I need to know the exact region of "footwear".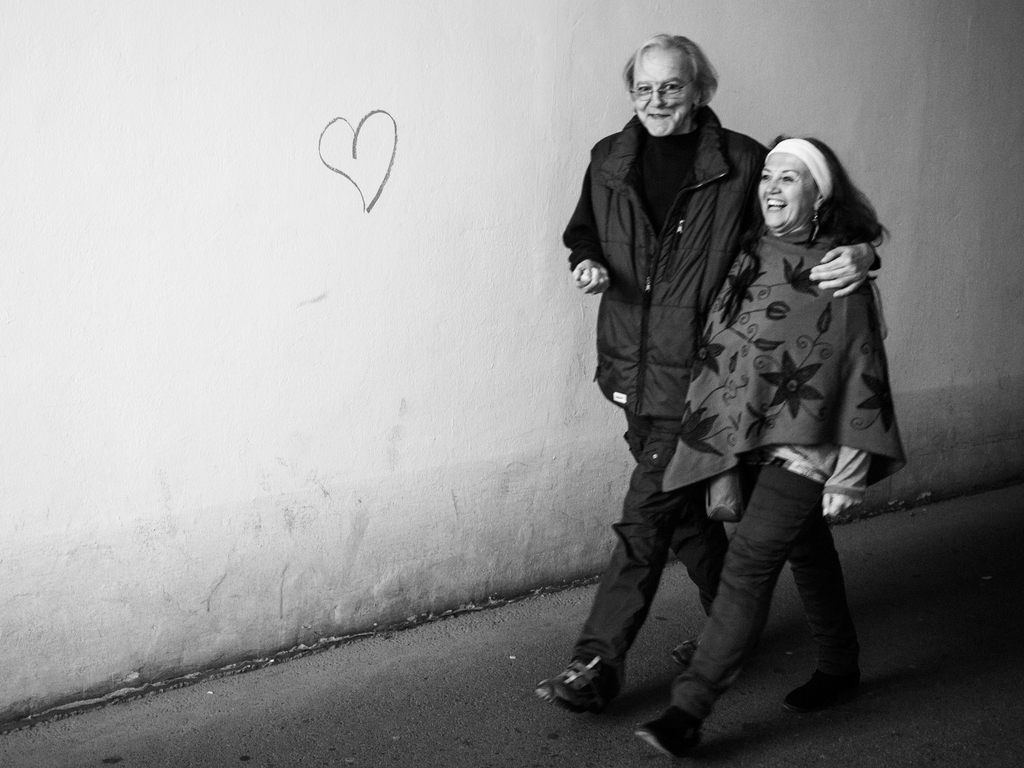
Region: x1=671, y1=631, x2=703, y2=668.
